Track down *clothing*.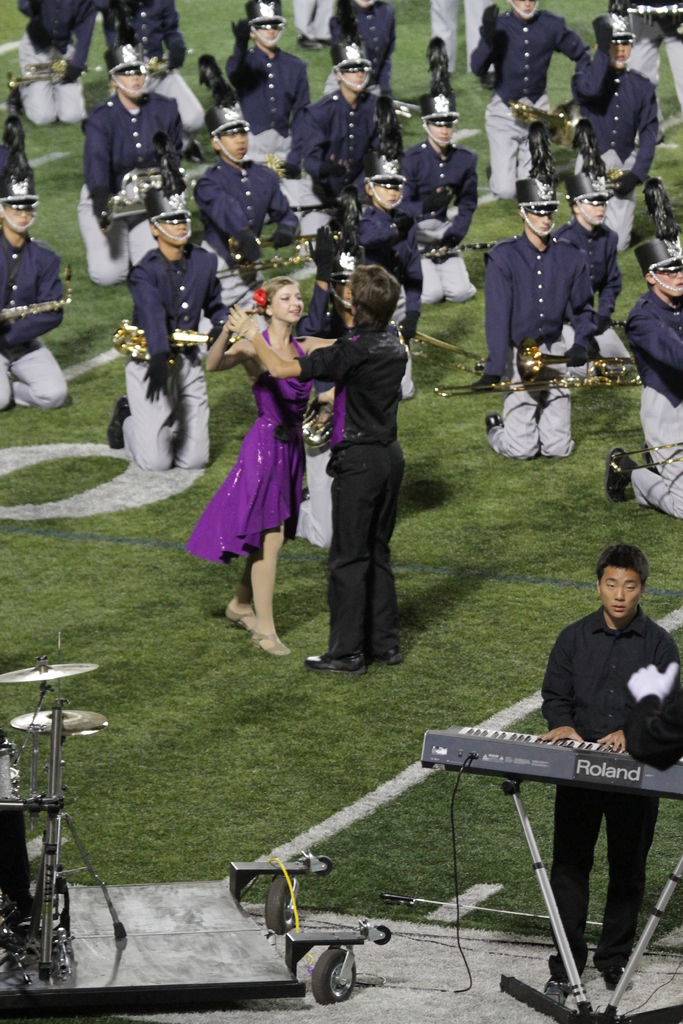
Tracked to l=470, t=8, r=579, b=195.
